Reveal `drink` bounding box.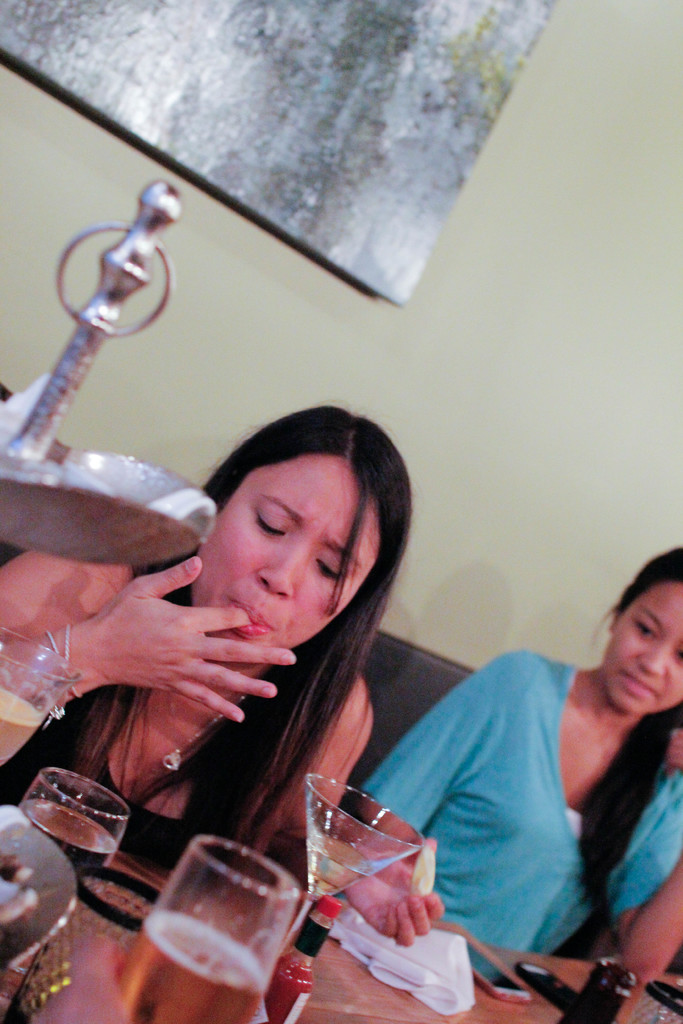
Revealed: [0, 684, 44, 767].
